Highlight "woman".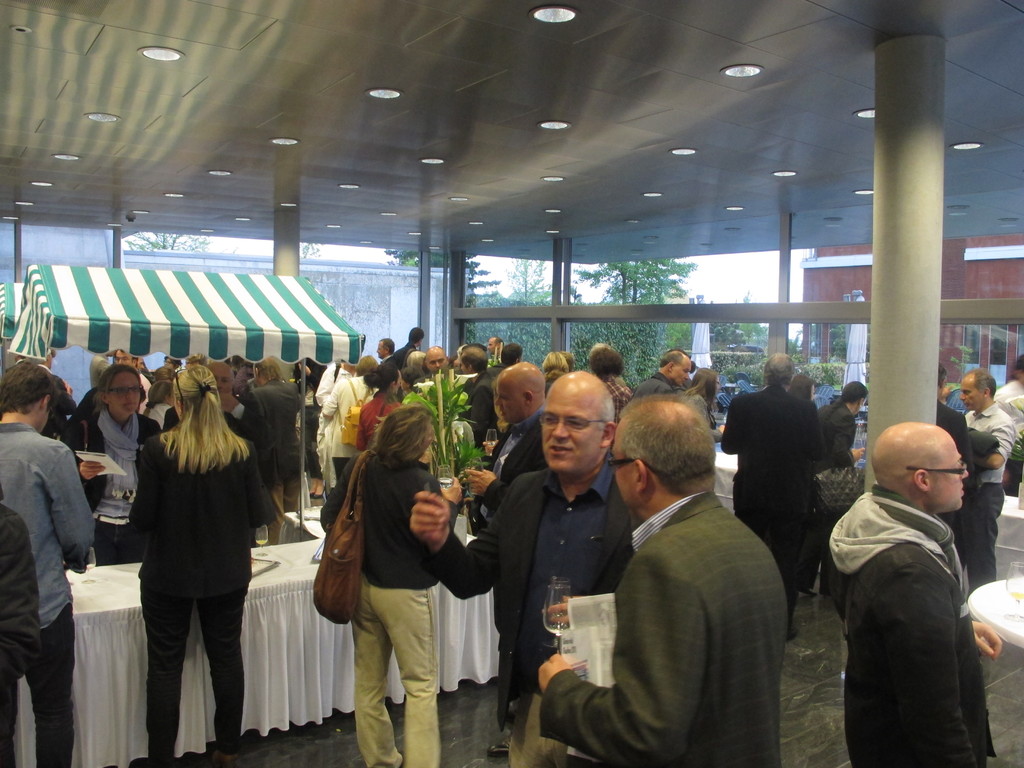
Highlighted region: (675,368,729,443).
